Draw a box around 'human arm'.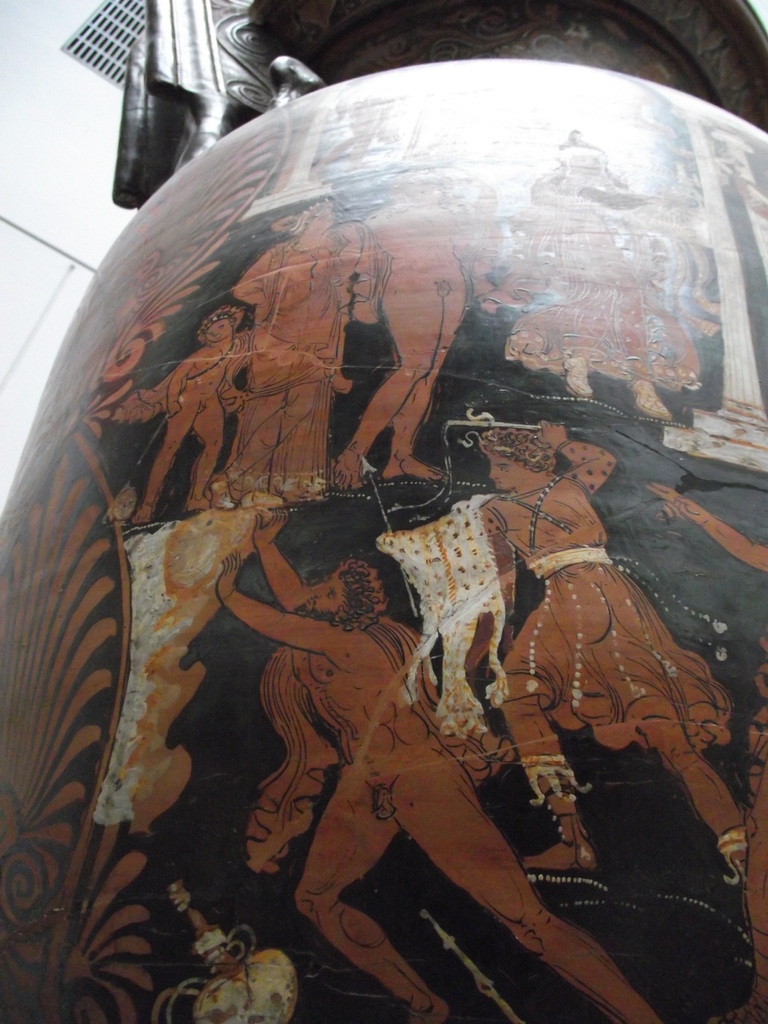
box(262, 495, 344, 614).
